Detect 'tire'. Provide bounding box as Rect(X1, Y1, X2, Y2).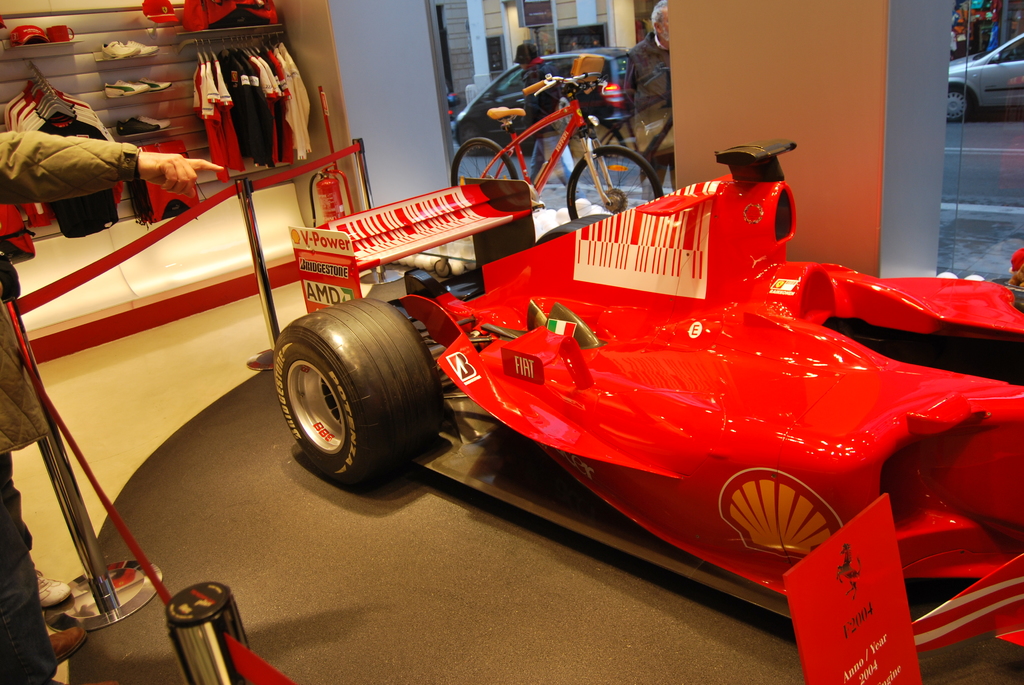
Rect(271, 294, 446, 487).
